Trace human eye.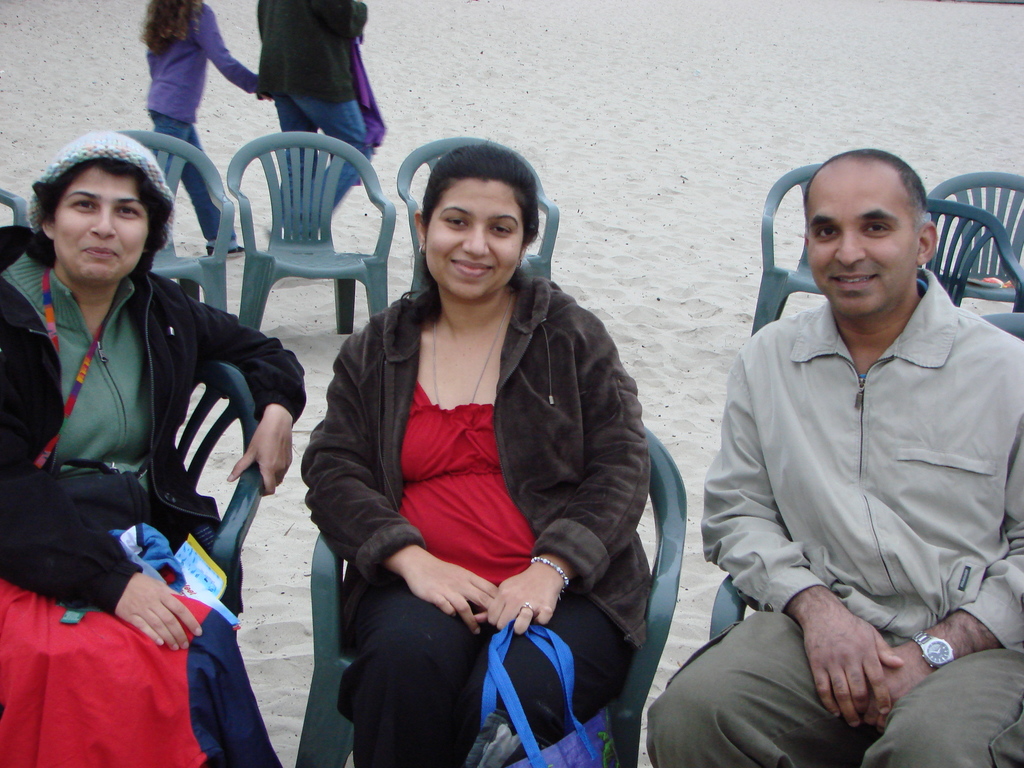
Traced to bbox(859, 219, 896, 241).
